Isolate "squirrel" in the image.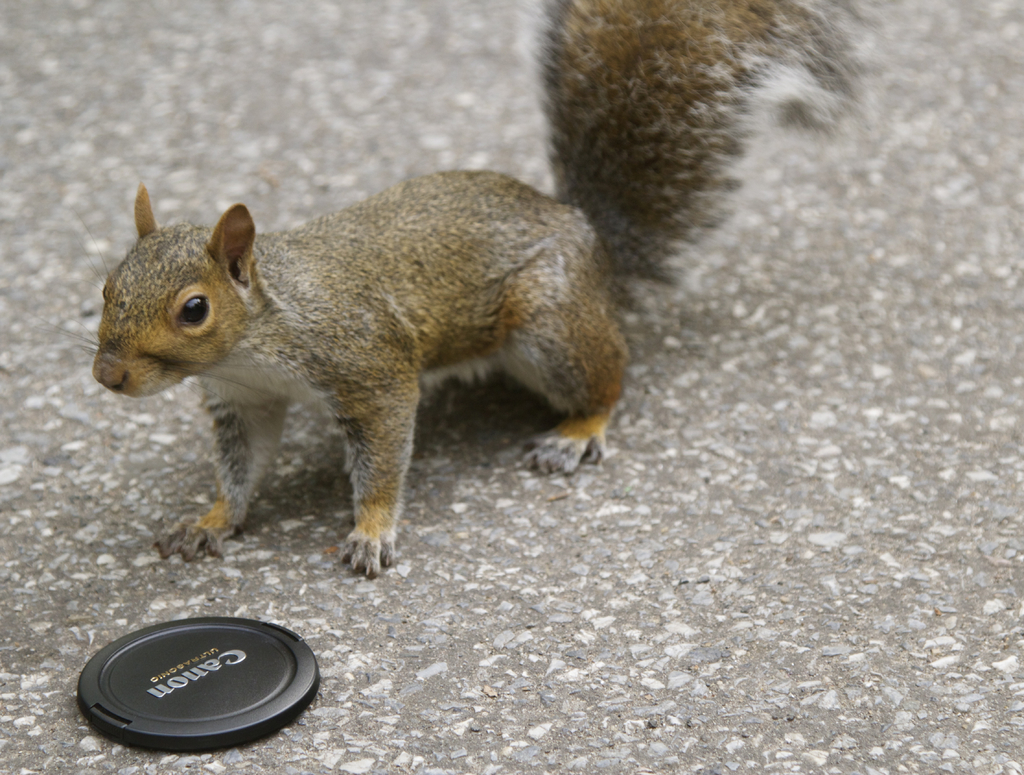
Isolated region: 27 0 881 584.
